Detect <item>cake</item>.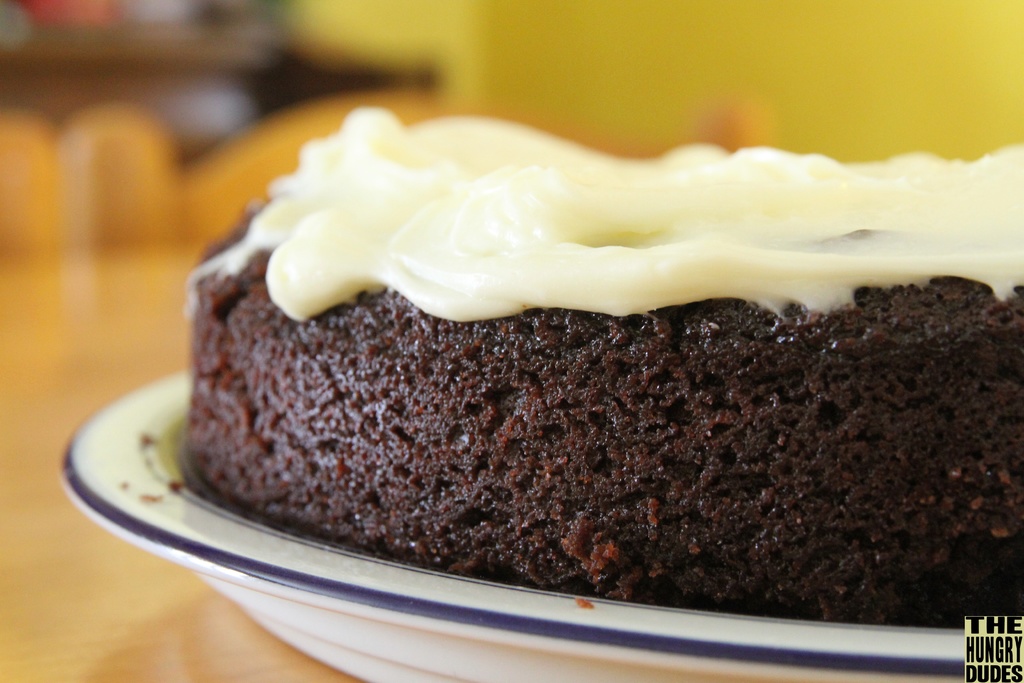
Detected at region(190, 103, 1023, 629).
